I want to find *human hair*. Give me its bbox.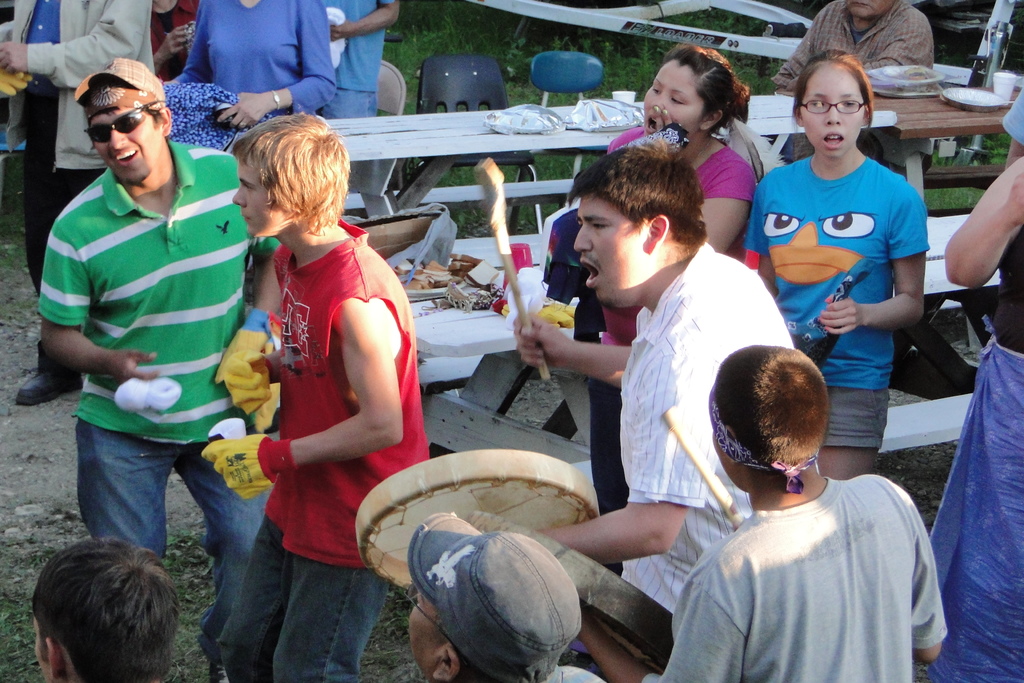
(left=668, top=35, right=753, bottom=125).
